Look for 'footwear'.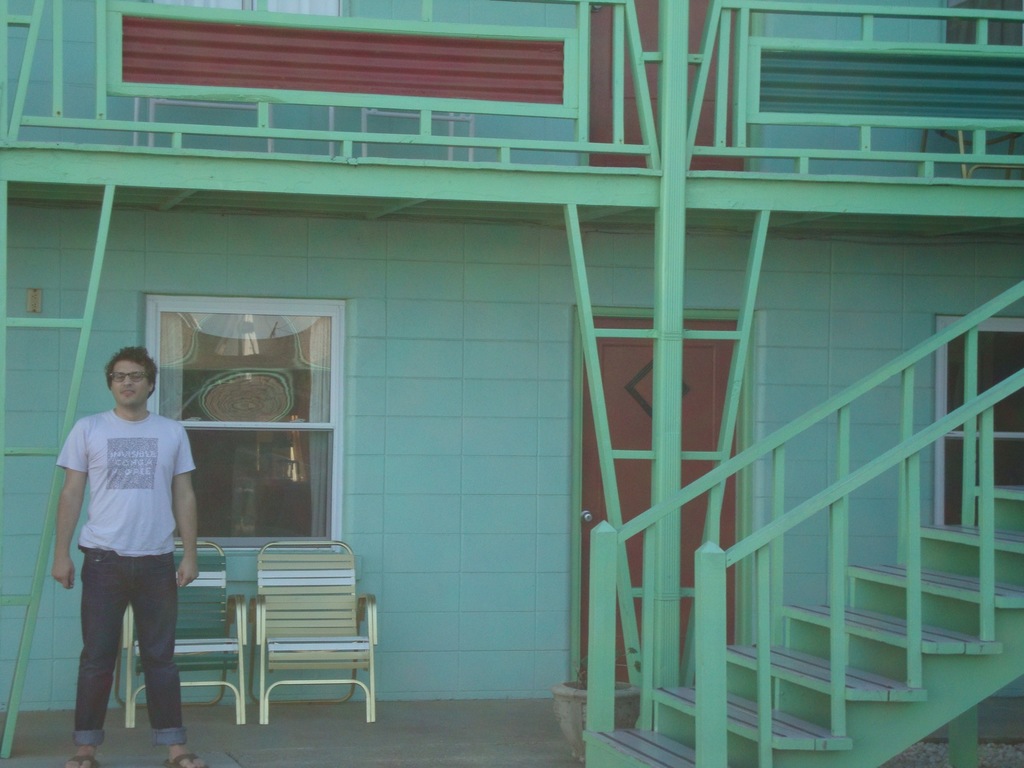
Found: 63:756:98:767.
